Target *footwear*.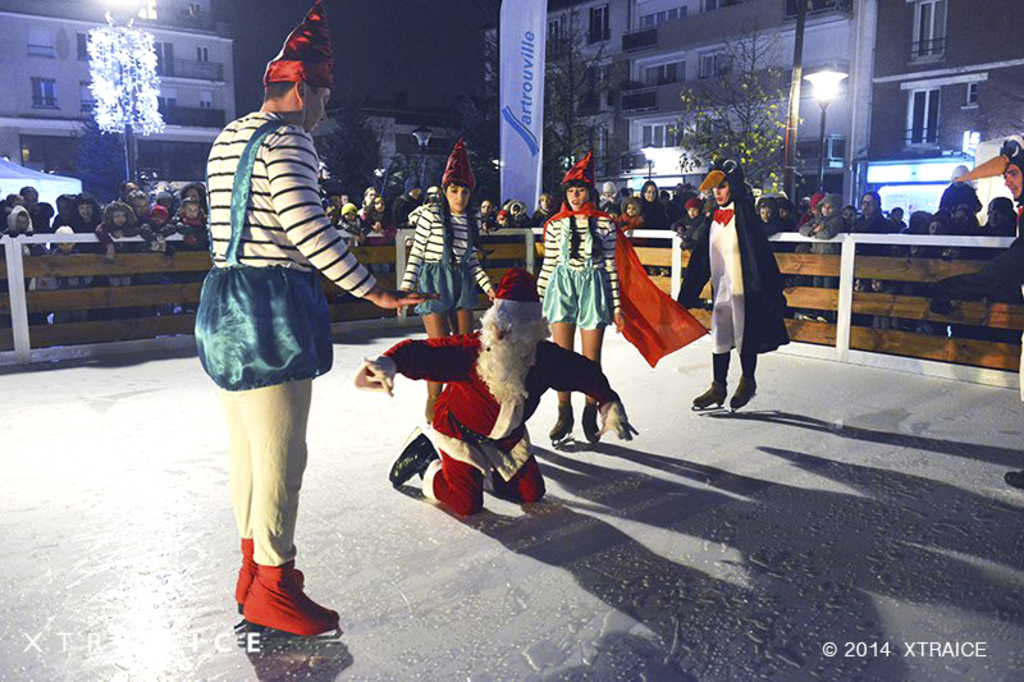
Target region: {"left": 733, "top": 371, "right": 759, "bottom": 409}.
